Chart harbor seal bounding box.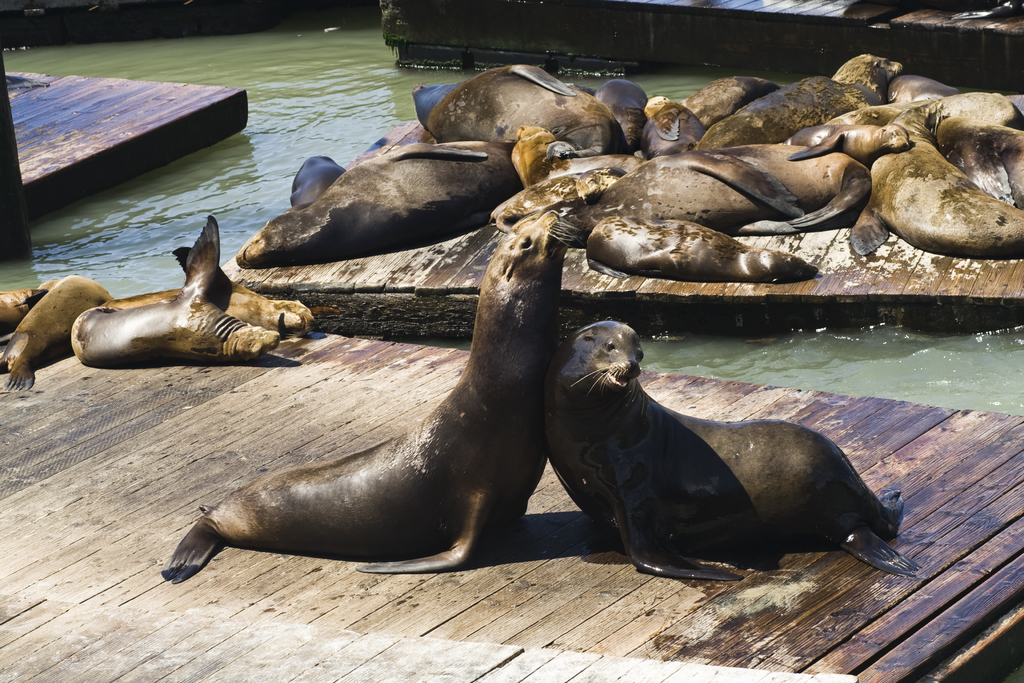
Charted: [523,318,891,592].
